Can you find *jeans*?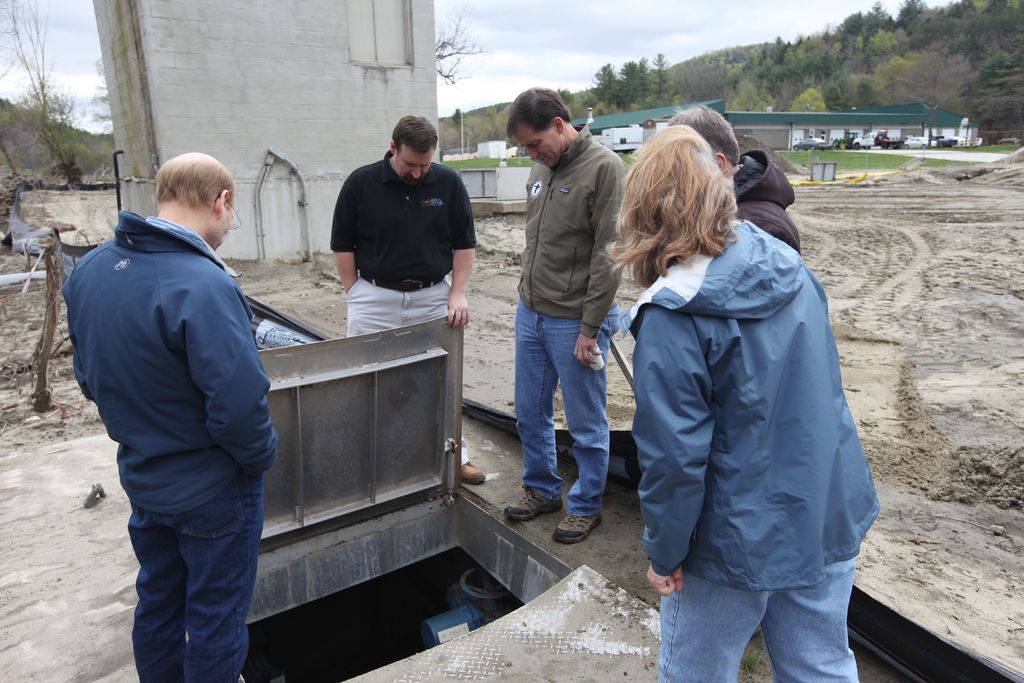
Yes, bounding box: <region>126, 475, 266, 682</region>.
